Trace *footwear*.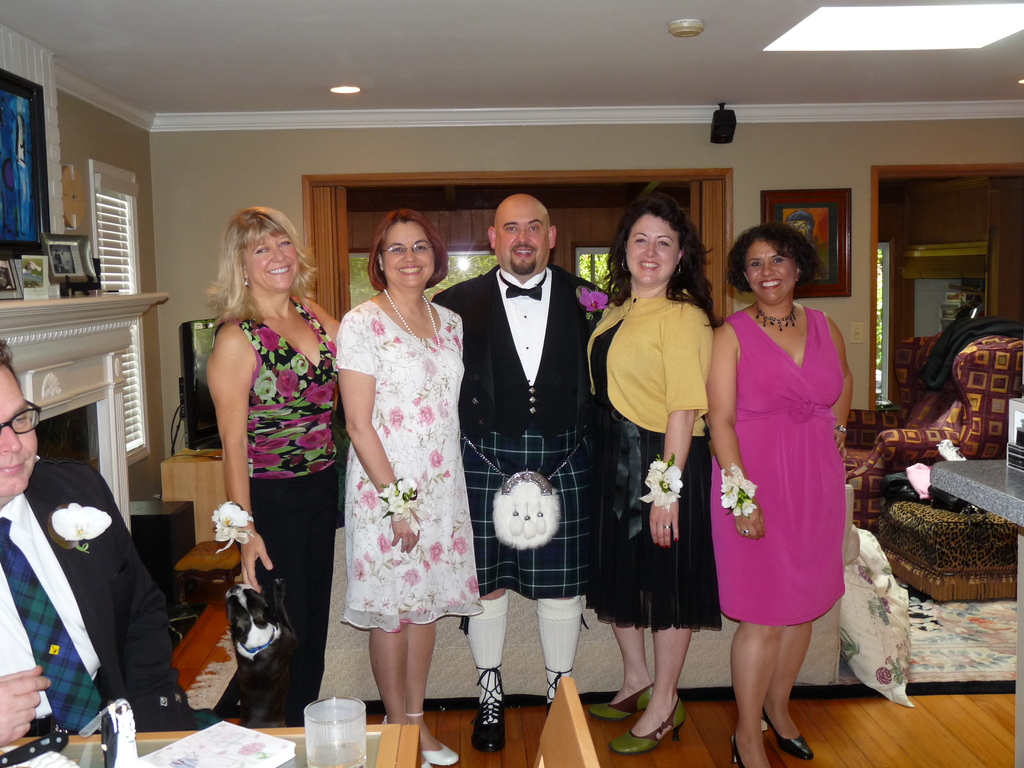
Traced to [586,682,656,723].
